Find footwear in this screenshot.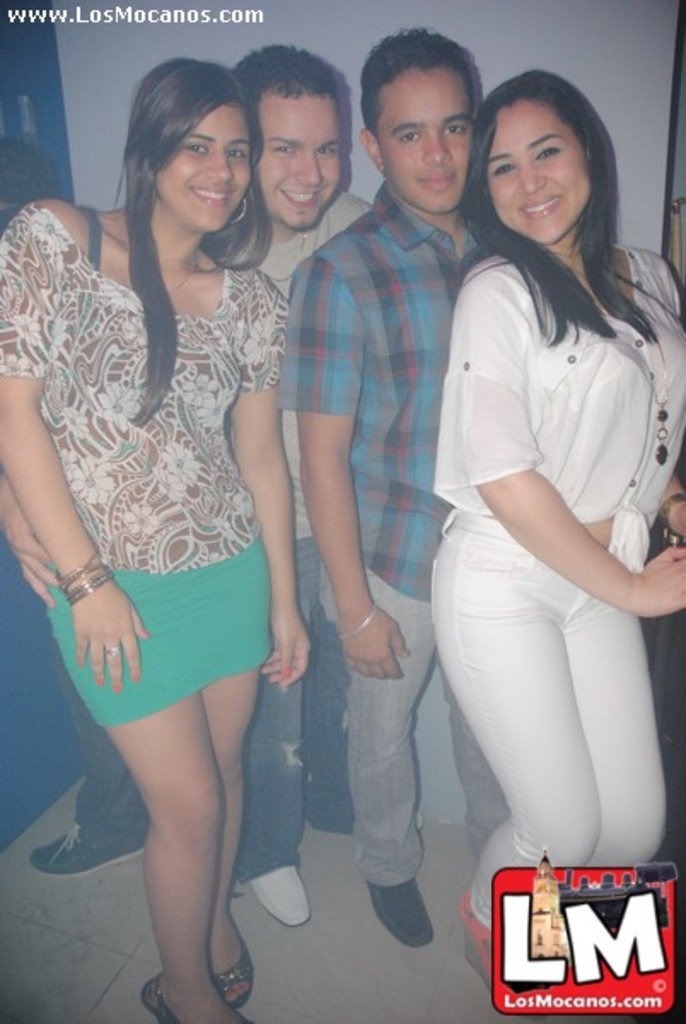
The bounding box for footwear is 459, 887, 493, 995.
